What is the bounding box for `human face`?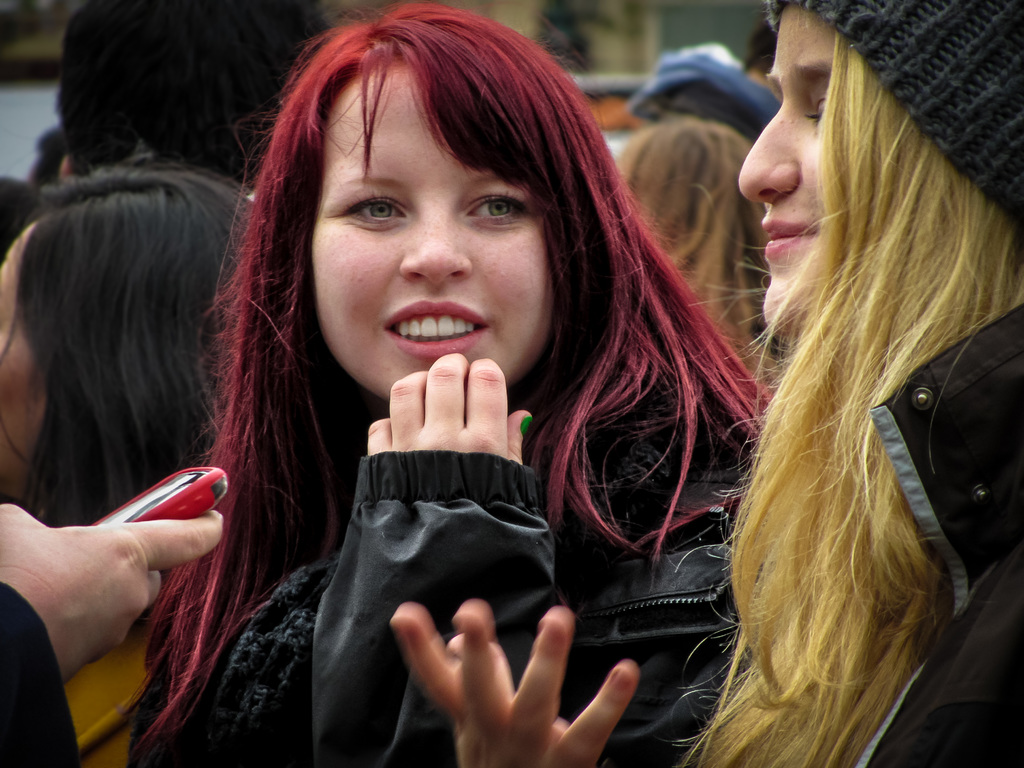
308/88/581/412.
